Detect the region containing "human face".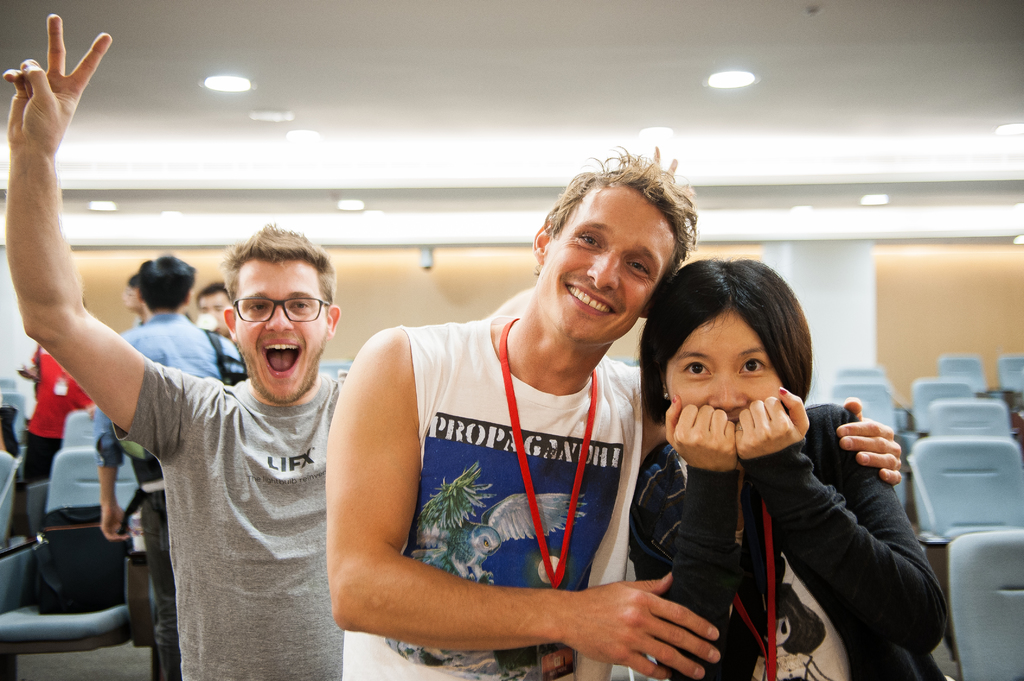
x1=545, y1=180, x2=680, y2=347.
